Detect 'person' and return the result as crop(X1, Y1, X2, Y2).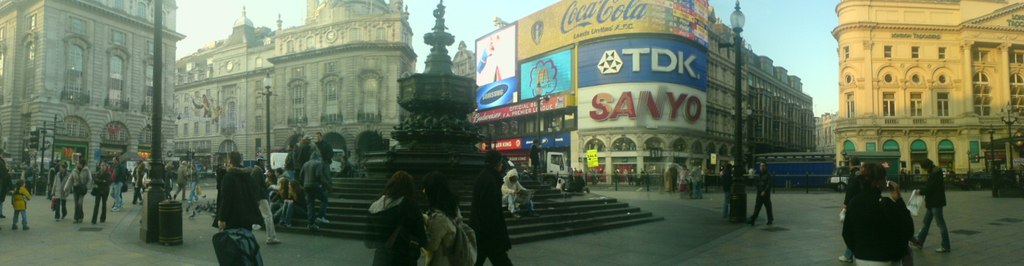
crop(744, 158, 775, 227).
